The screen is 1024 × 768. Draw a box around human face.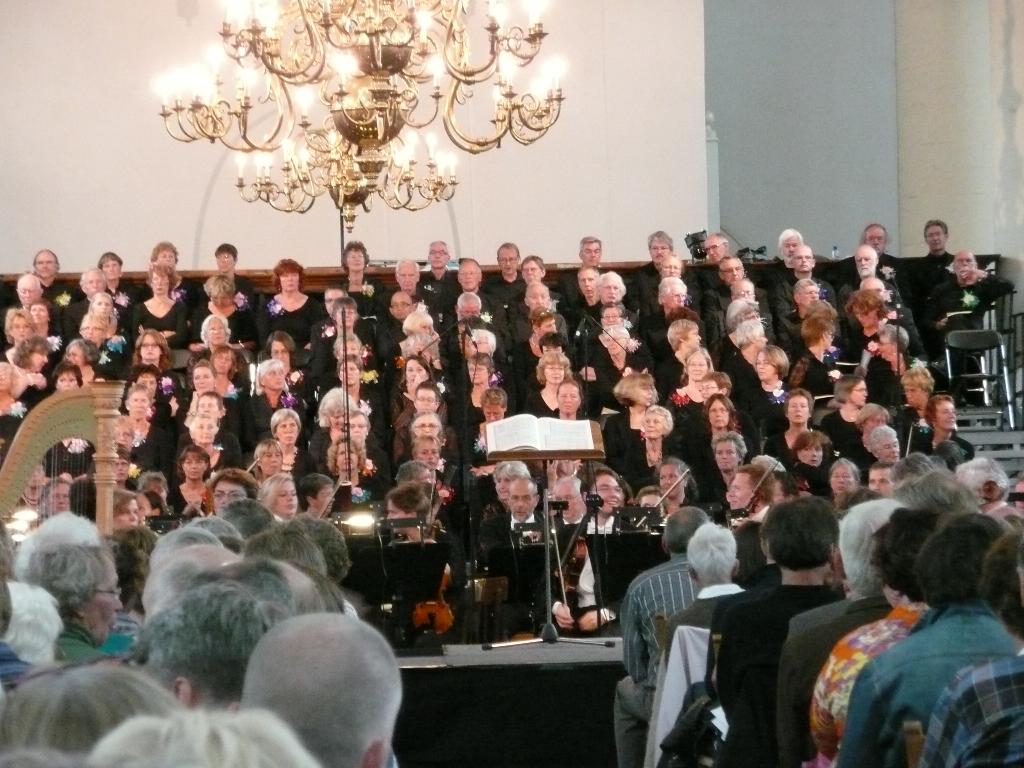
344, 247, 368, 275.
